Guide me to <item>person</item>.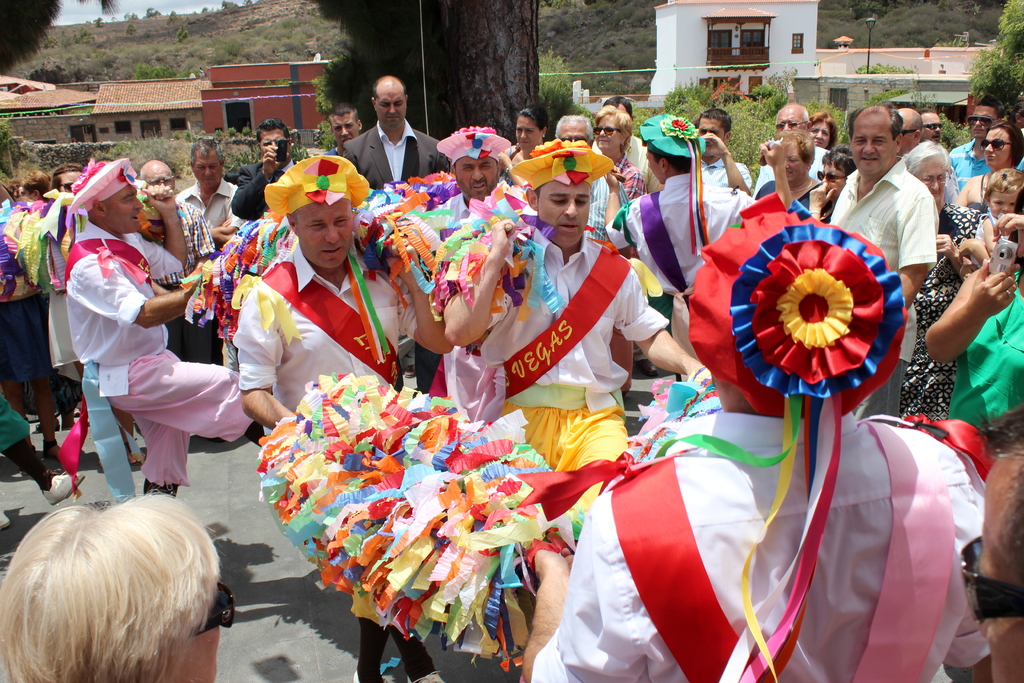
Guidance: [240,154,451,427].
